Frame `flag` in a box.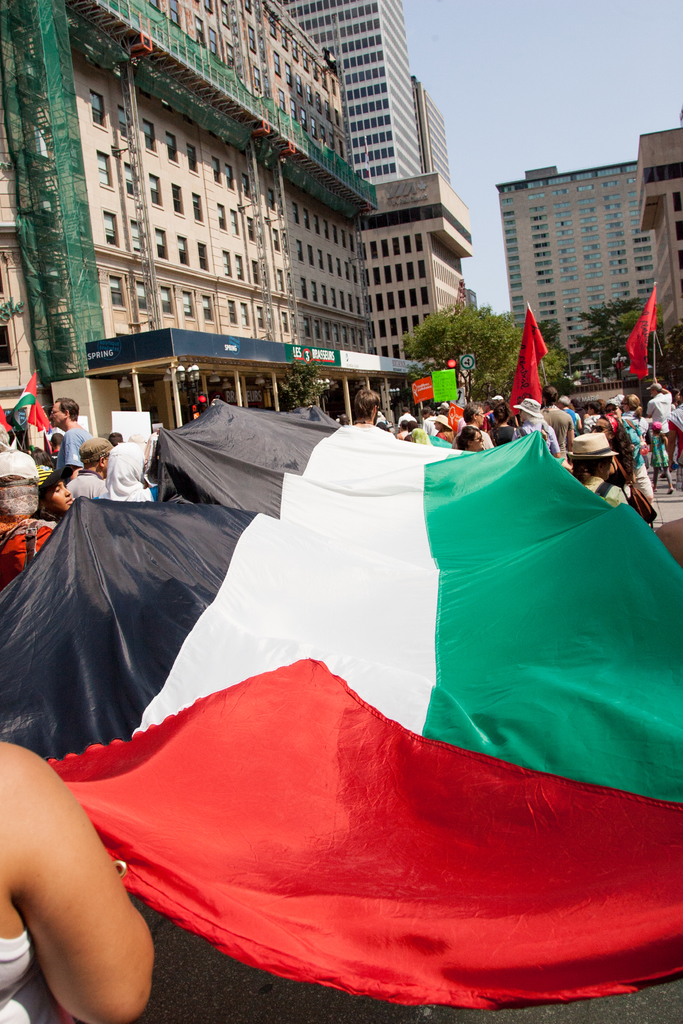
box(21, 390, 49, 435).
